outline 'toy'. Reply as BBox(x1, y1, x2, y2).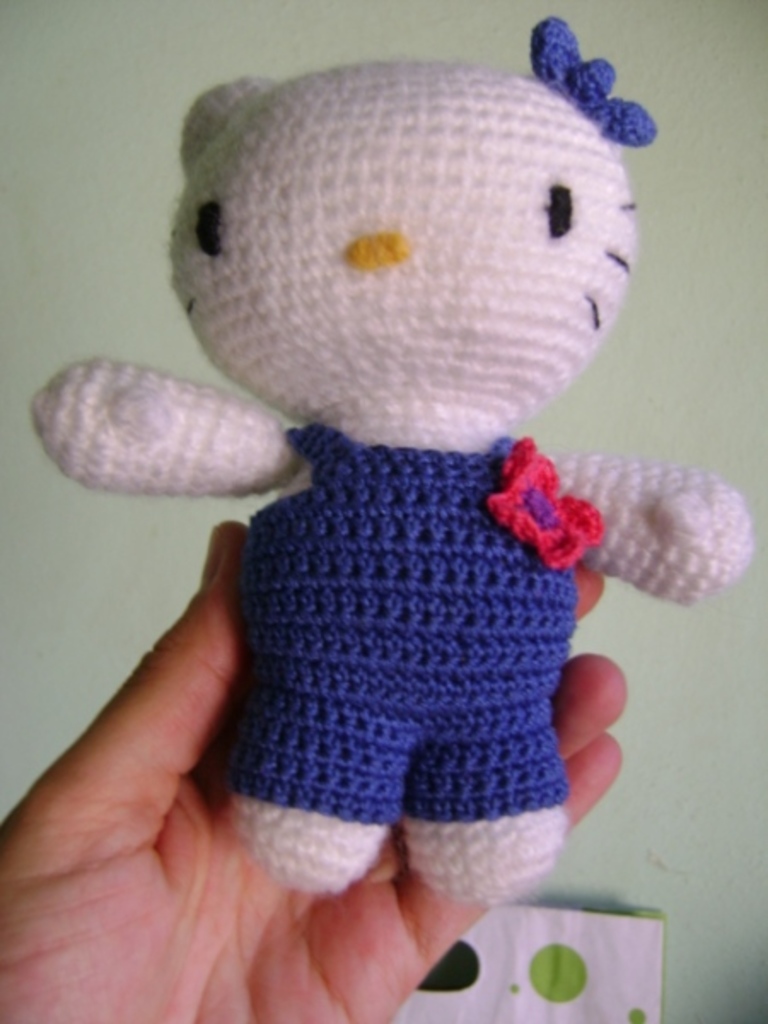
BBox(79, 19, 707, 957).
